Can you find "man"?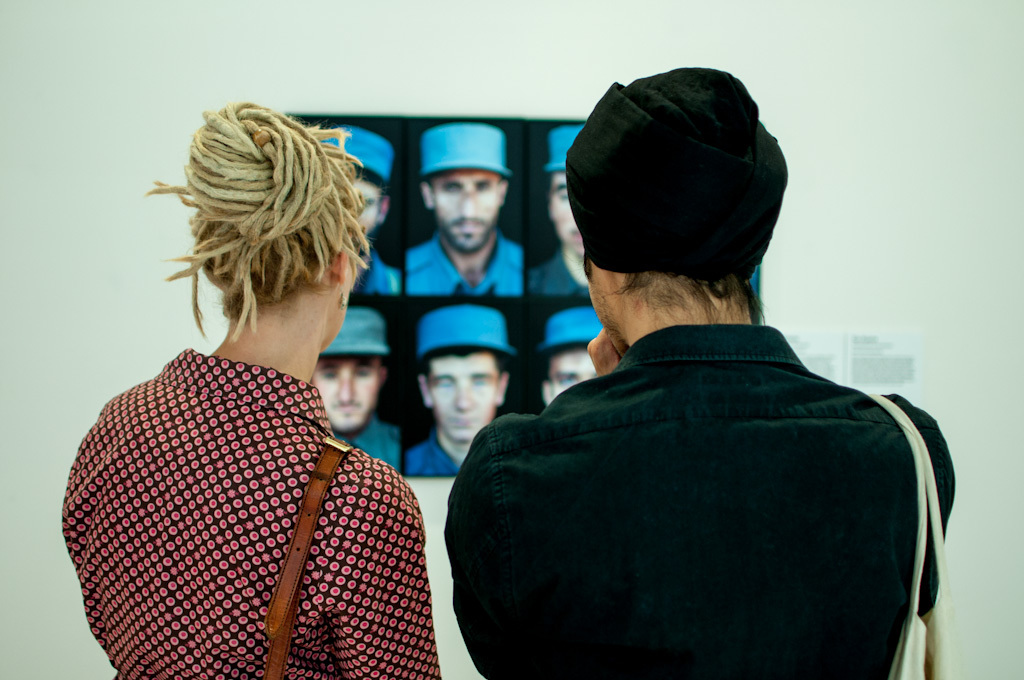
Yes, bounding box: Rect(538, 309, 606, 409).
